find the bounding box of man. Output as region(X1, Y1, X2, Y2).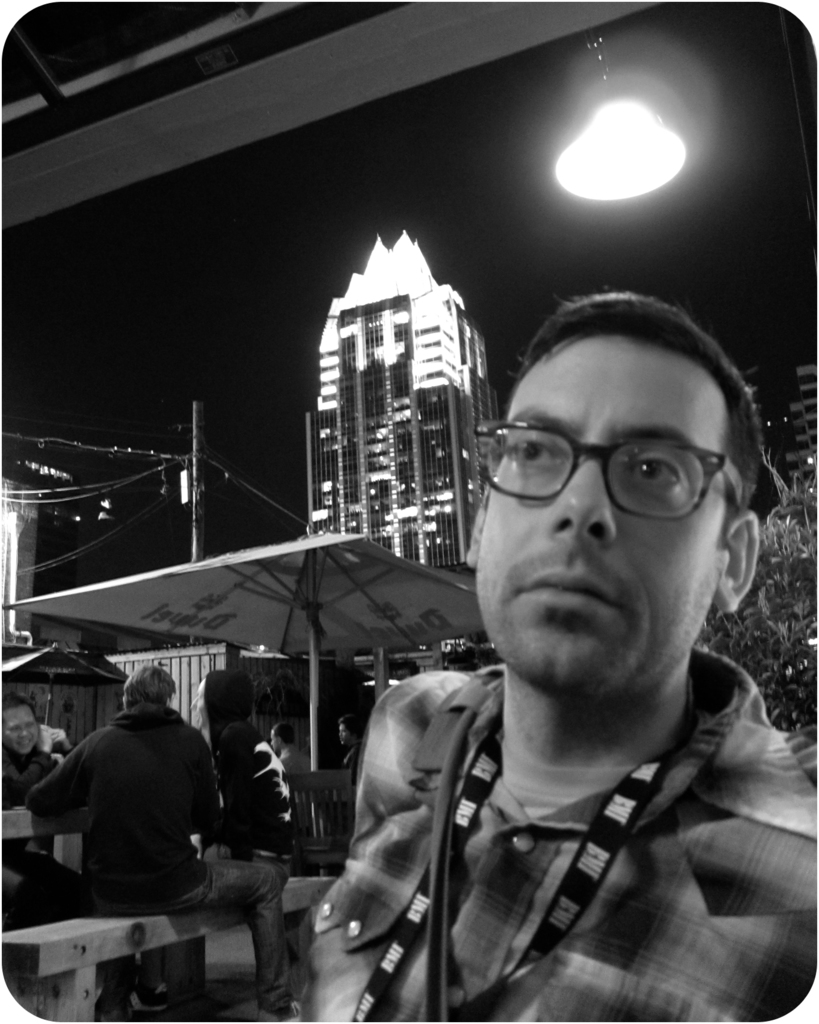
region(0, 689, 87, 932).
